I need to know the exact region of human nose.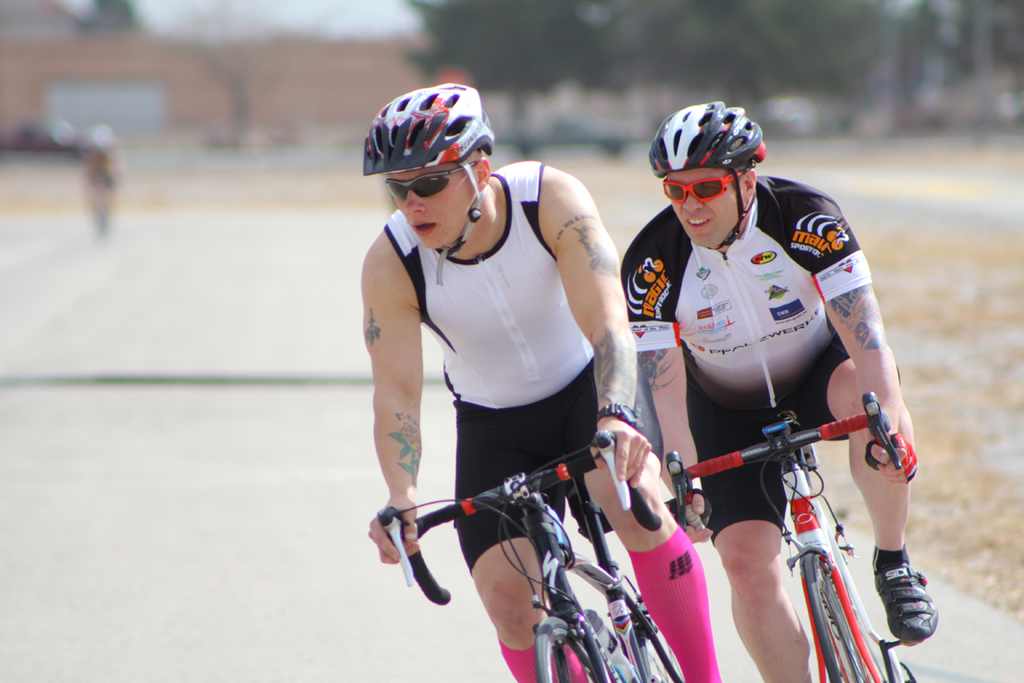
Region: 402, 189, 427, 214.
